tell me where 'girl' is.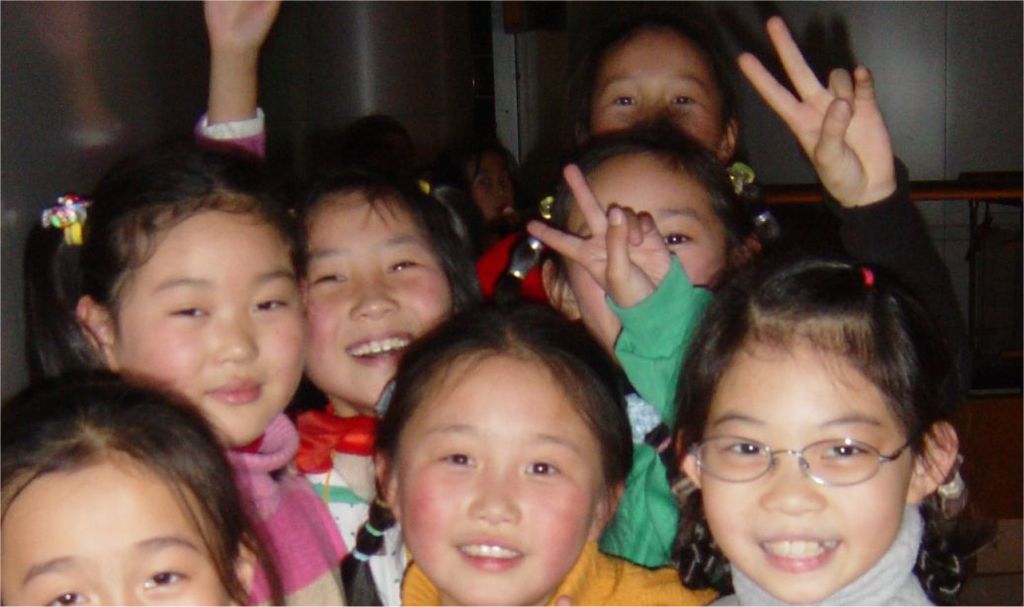
'girl' is at [671, 238, 960, 605].
